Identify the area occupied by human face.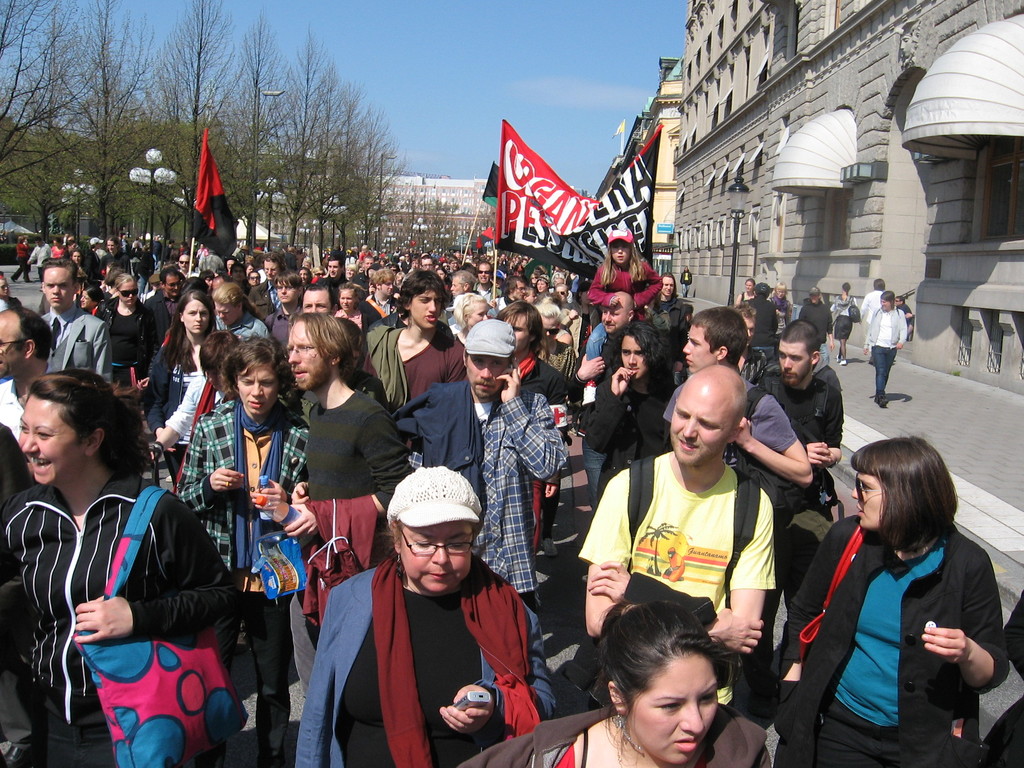
Area: (left=299, top=268, right=308, bottom=284).
